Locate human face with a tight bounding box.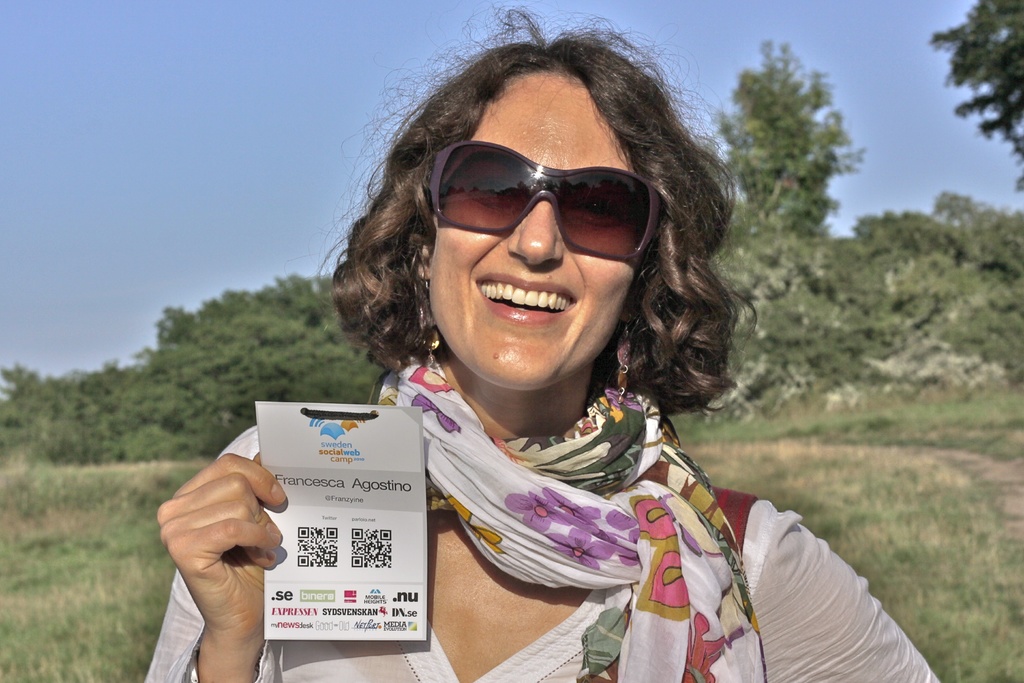
detection(425, 68, 636, 390).
